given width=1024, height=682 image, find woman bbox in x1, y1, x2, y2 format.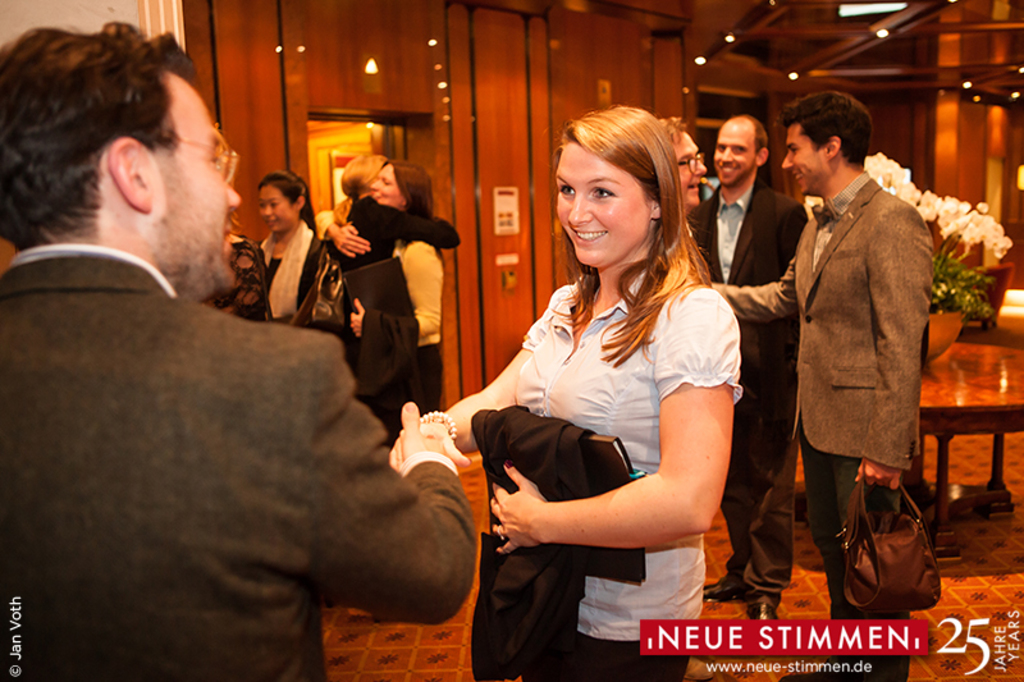
314, 156, 445, 420.
